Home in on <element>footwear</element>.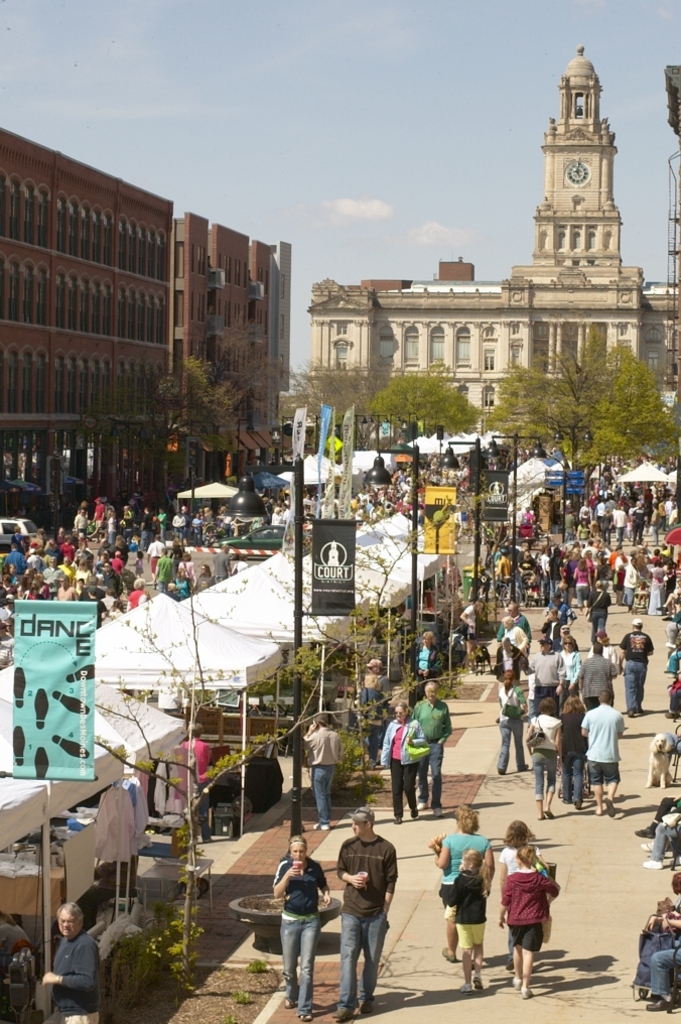
Homed in at 514 766 528 773.
